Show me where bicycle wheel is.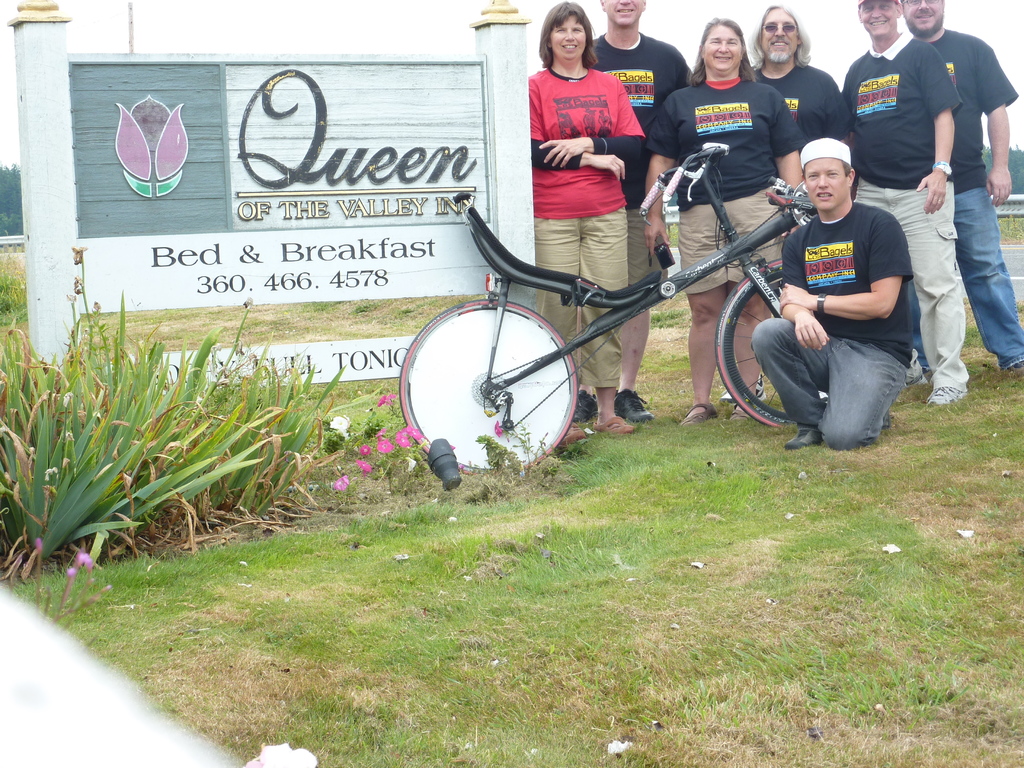
bicycle wheel is at x1=713, y1=262, x2=794, y2=429.
